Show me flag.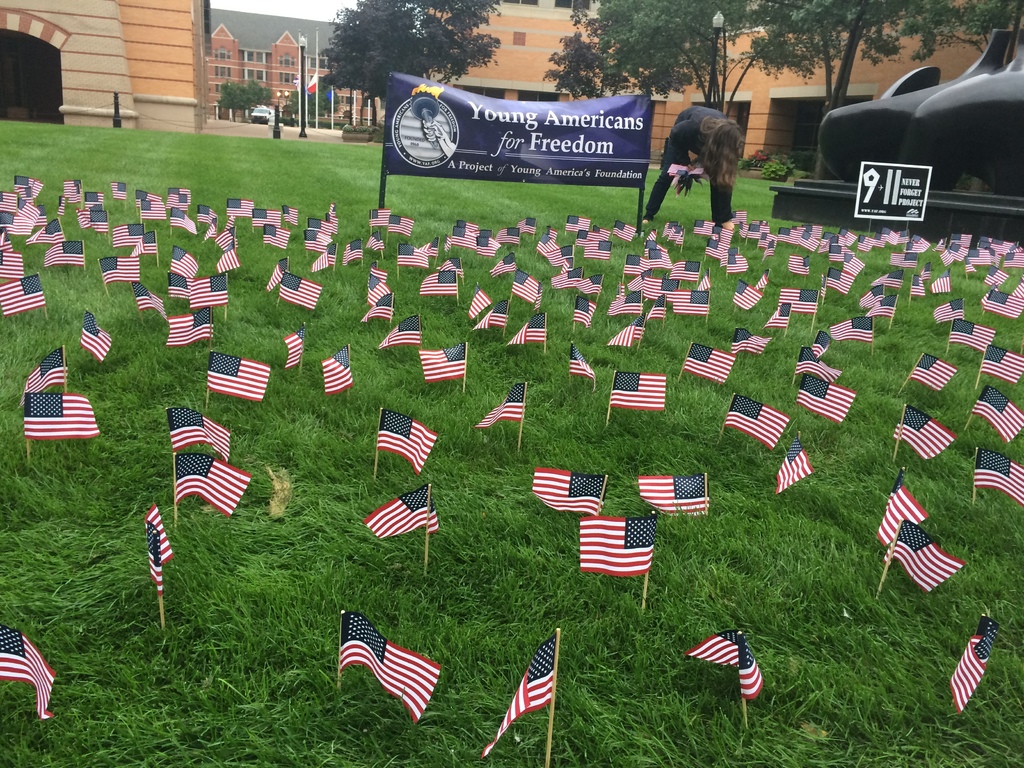
flag is here: 636/472/704/522.
